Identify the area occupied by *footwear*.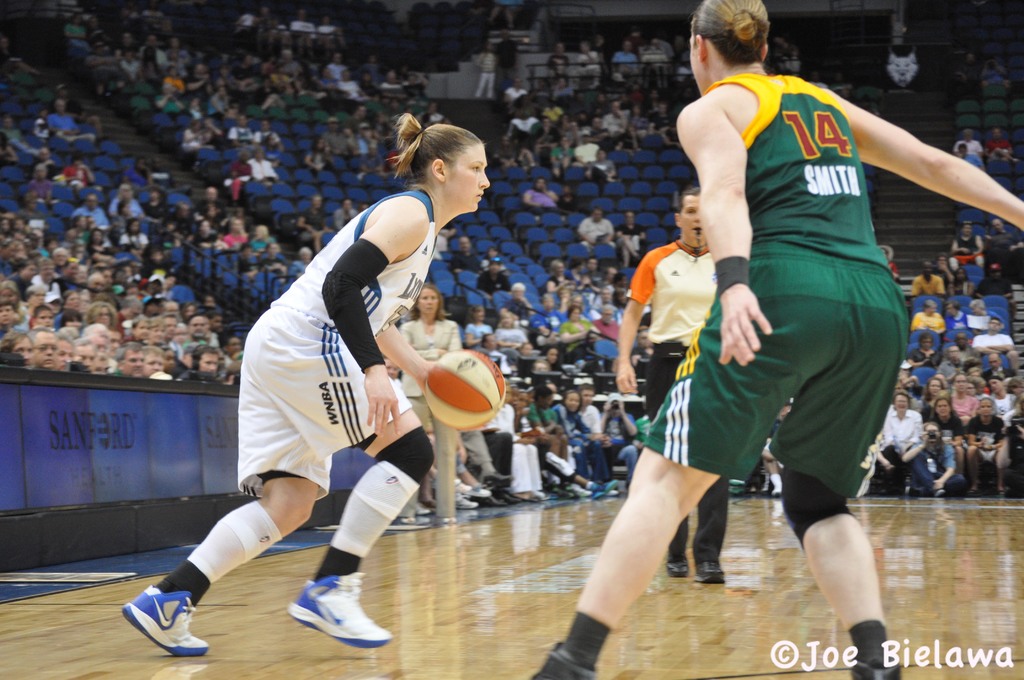
Area: locate(118, 587, 217, 652).
